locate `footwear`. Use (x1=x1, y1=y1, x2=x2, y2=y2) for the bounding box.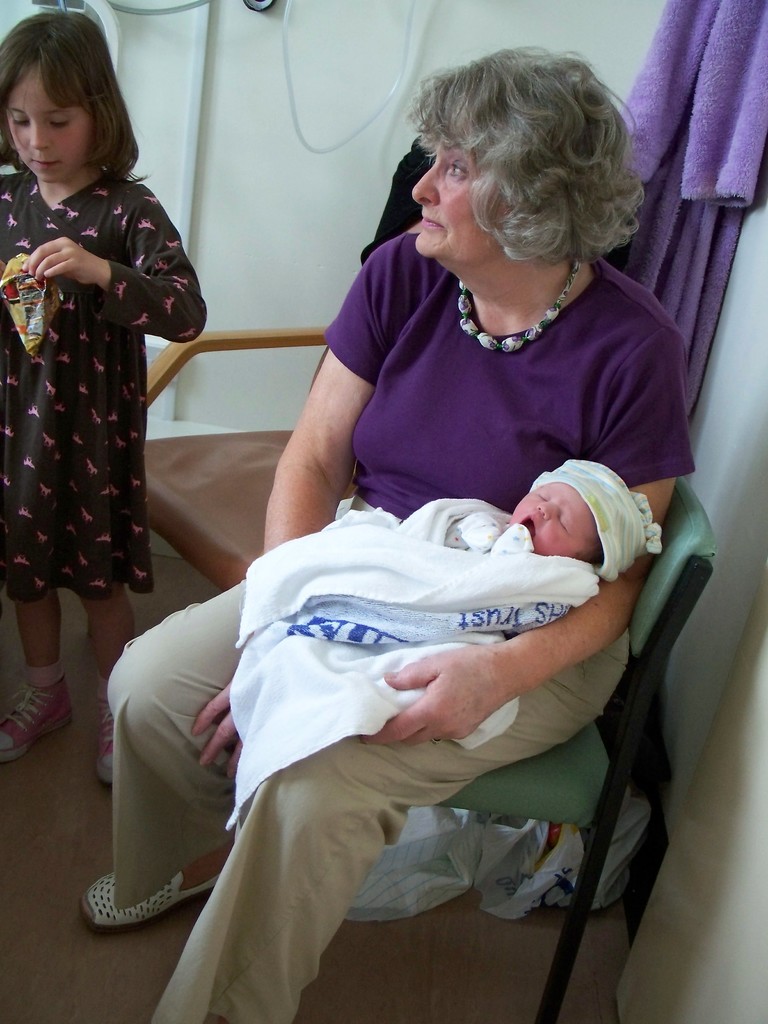
(x1=93, y1=671, x2=113, y2=790).
